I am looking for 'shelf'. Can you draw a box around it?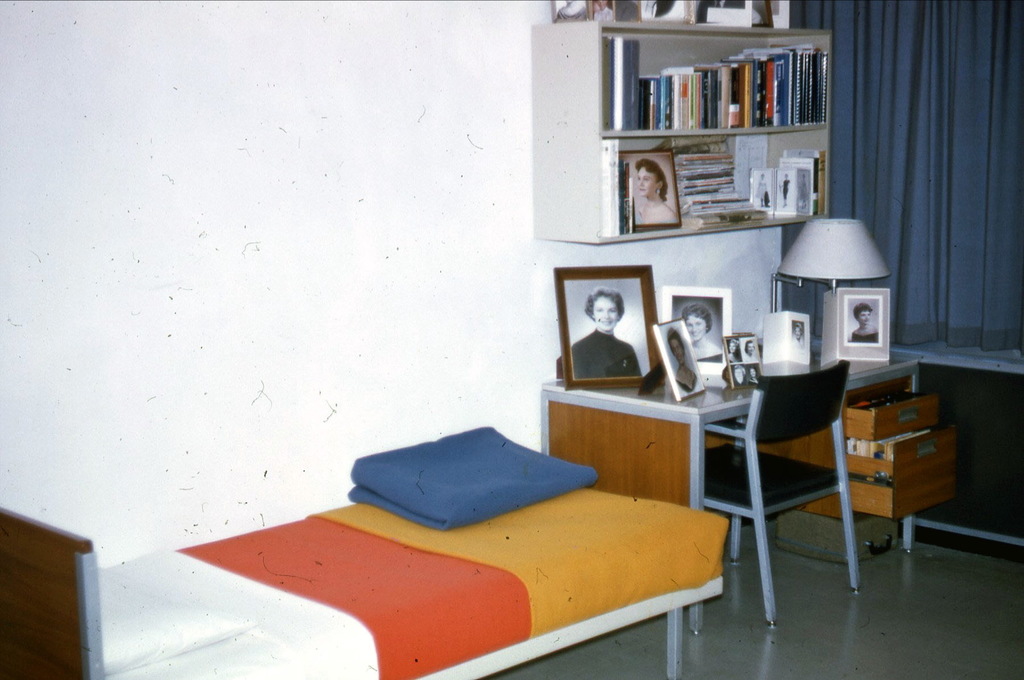
Sure, the bounding box is bbox=[845, 379, 960, 530].
